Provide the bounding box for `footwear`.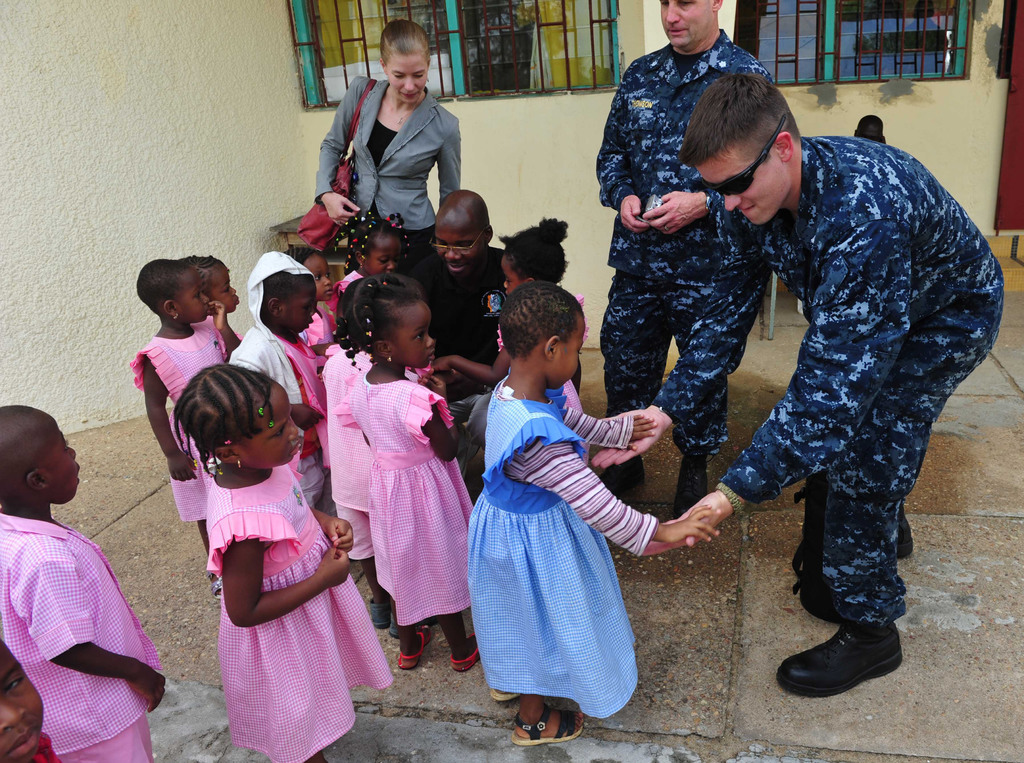
[451, 632, 502, 677].
